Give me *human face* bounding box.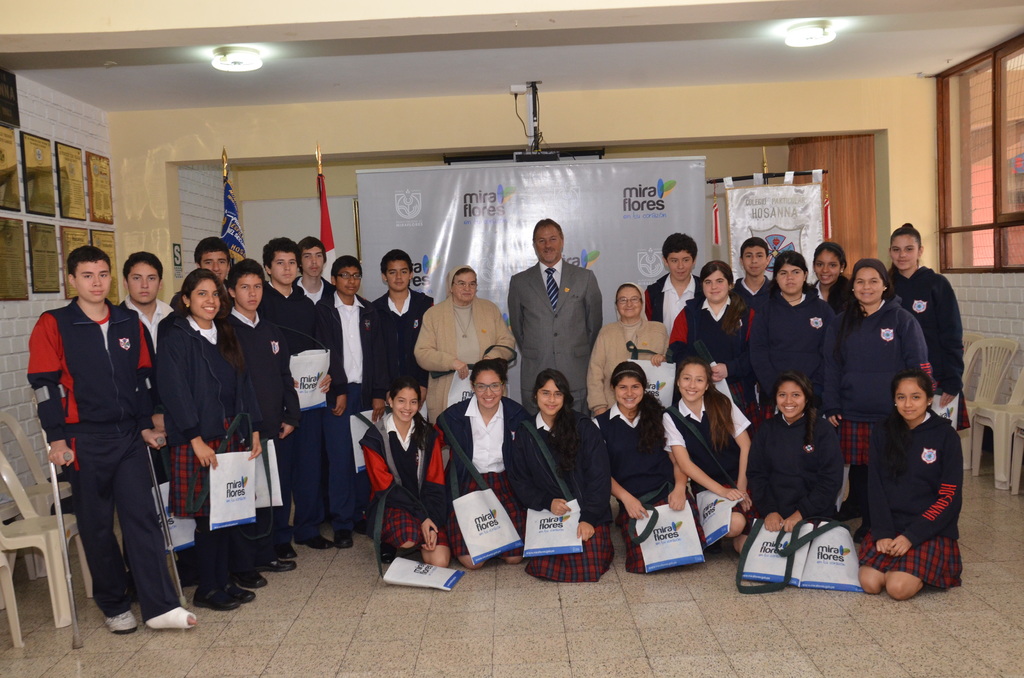
[left=273, top=254, right=298, bottom=278].
